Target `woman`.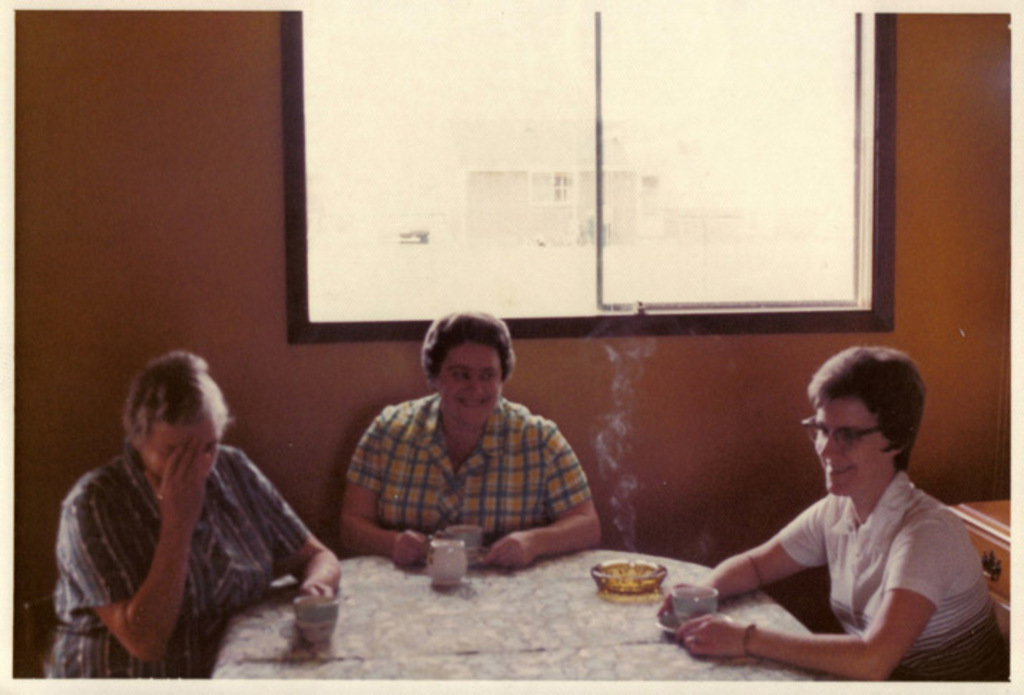
Target region: 660,345,1004,684.
